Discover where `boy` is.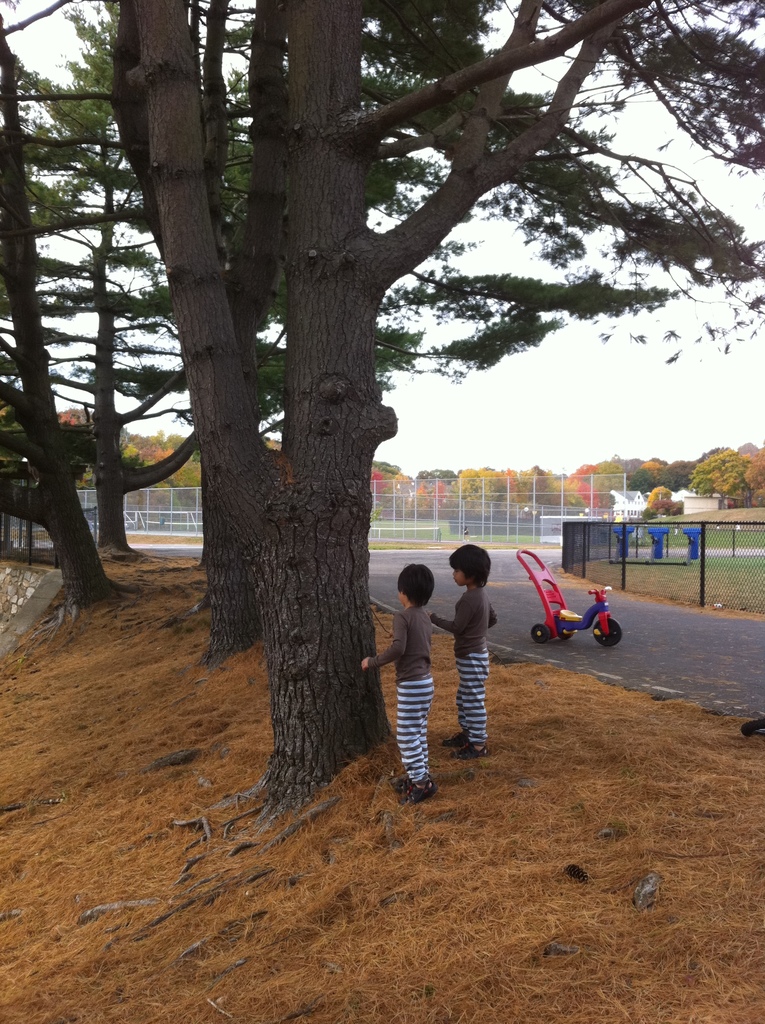
Discovered at detection(426, 541, 501, 765).
